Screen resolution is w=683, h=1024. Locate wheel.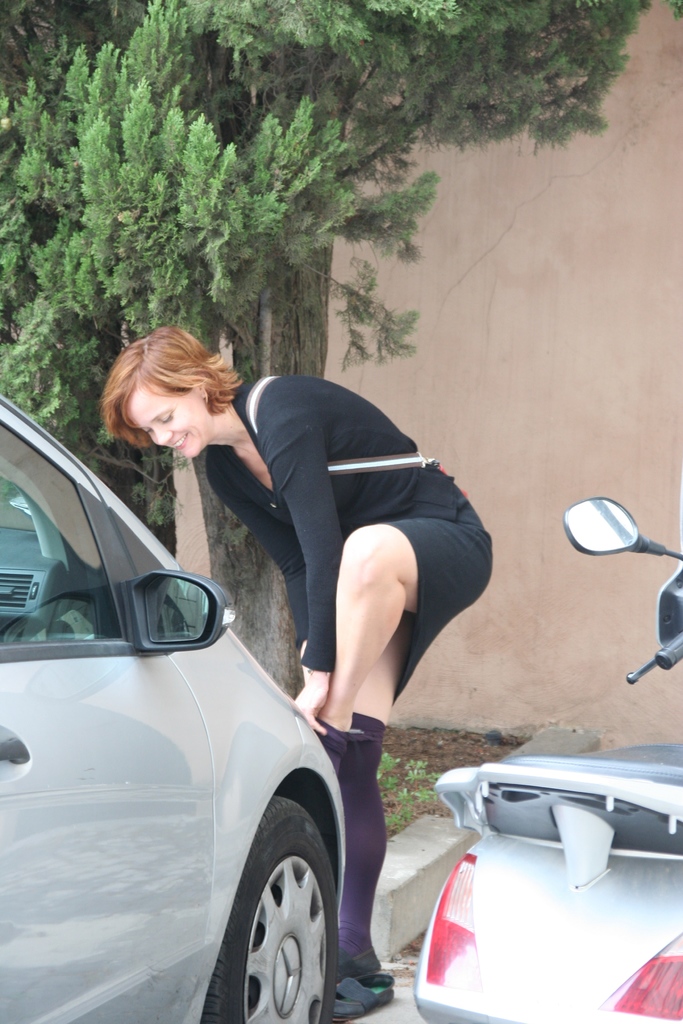
box(218, 815, 343, 1013).
